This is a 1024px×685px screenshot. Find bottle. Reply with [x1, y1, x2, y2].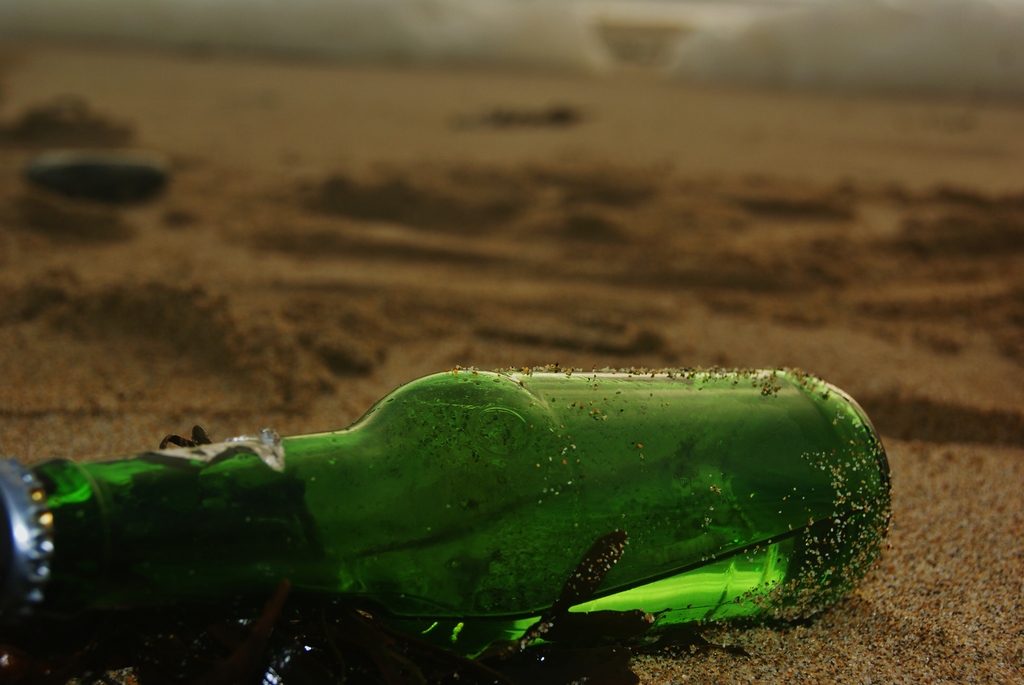
[0, 363, 895, 675].
